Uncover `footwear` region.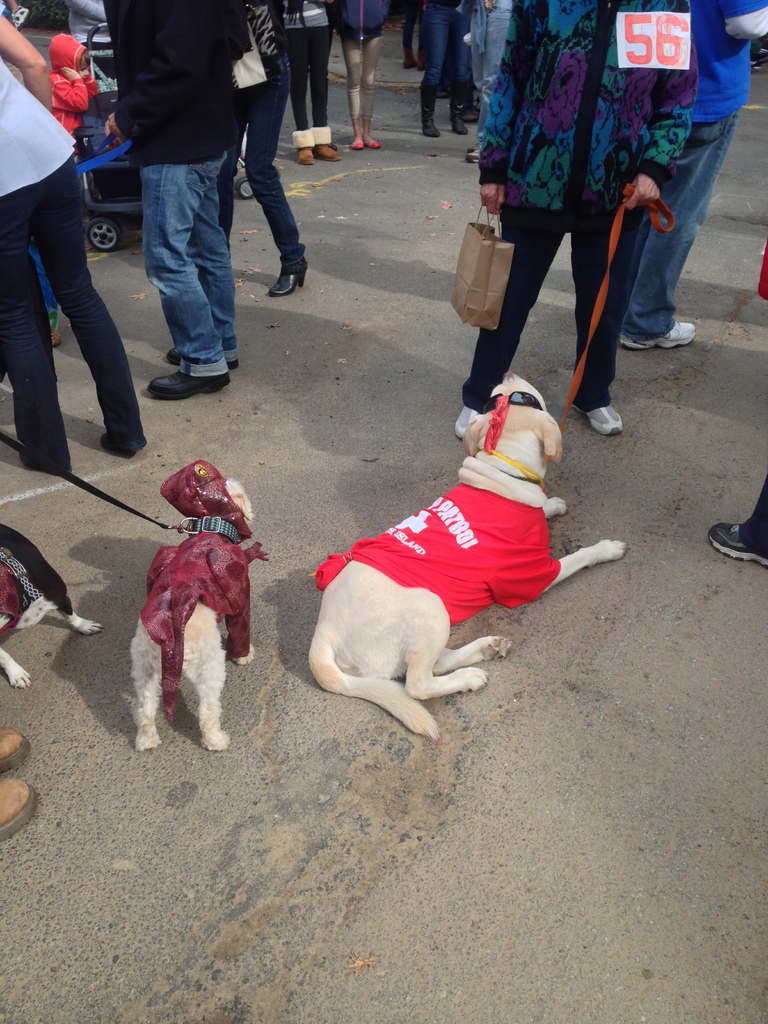
Uncovered: box(625, 321, 705, 358).
